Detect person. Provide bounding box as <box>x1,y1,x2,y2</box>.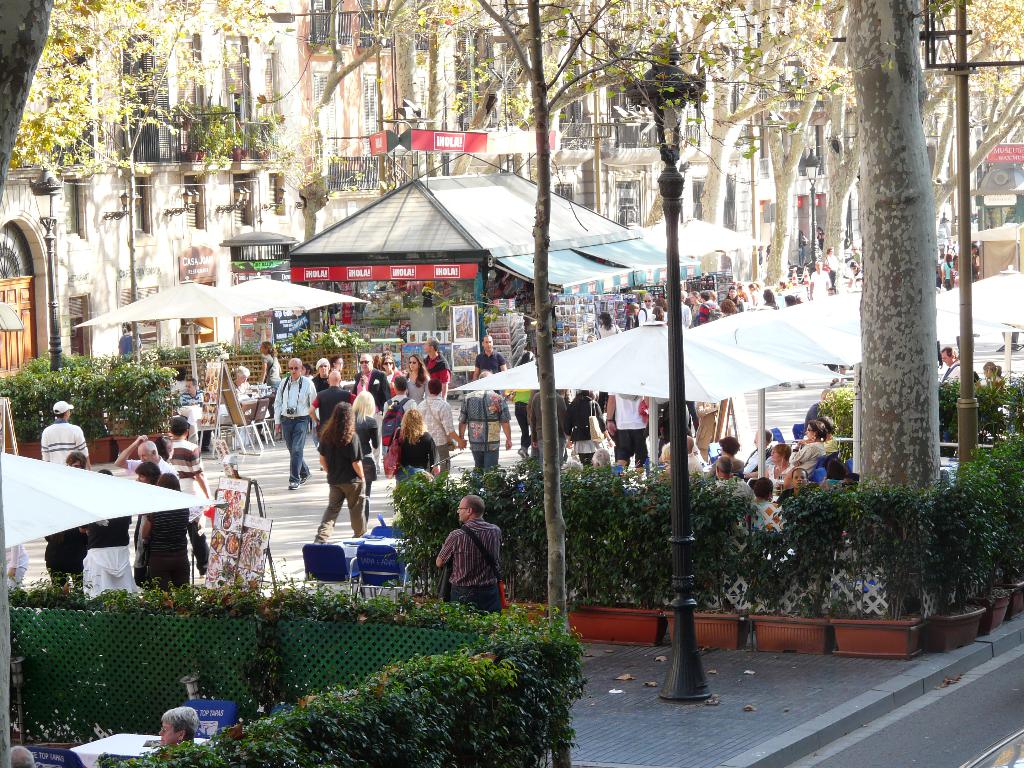
<box>82,468,148,602</box>.
